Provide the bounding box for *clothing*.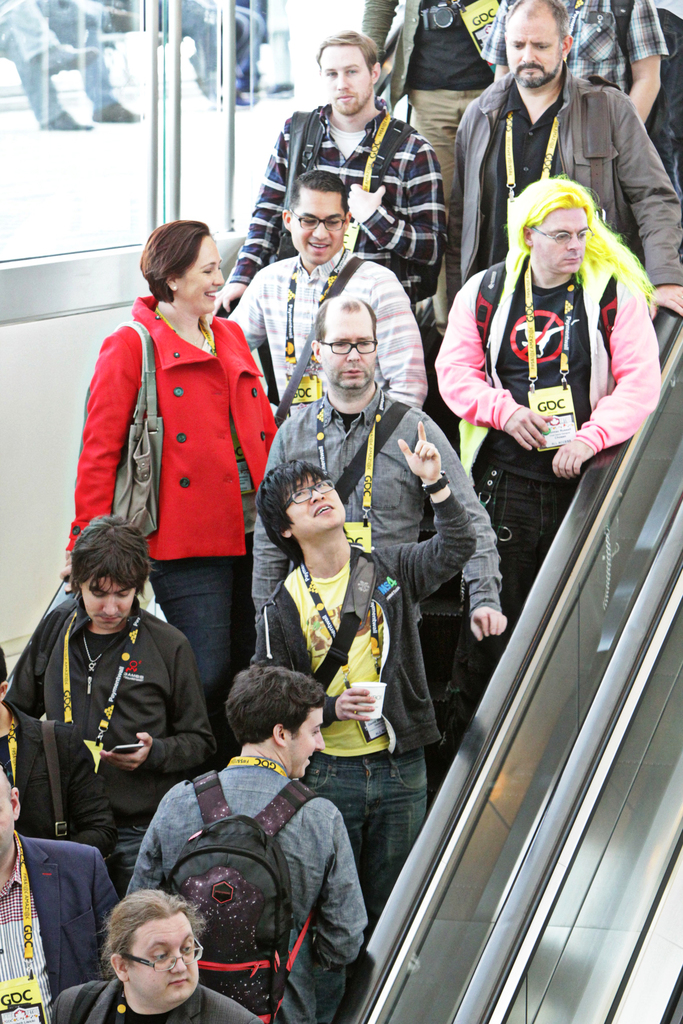
(134,757,383,1007).
